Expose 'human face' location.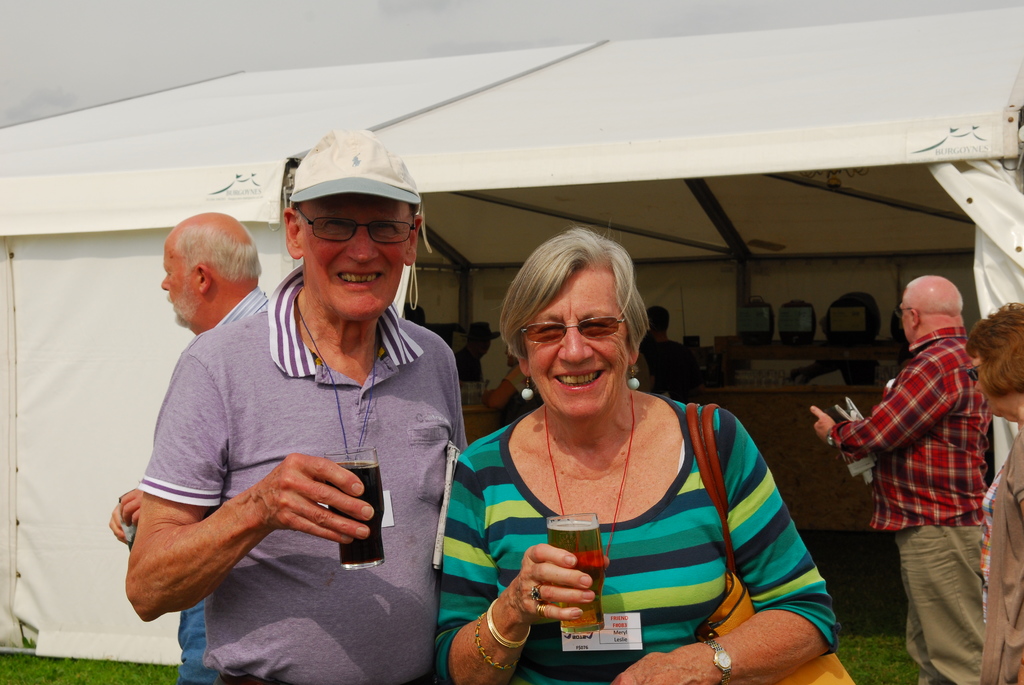
Exposed at crop(296, 194, 409, 321).
